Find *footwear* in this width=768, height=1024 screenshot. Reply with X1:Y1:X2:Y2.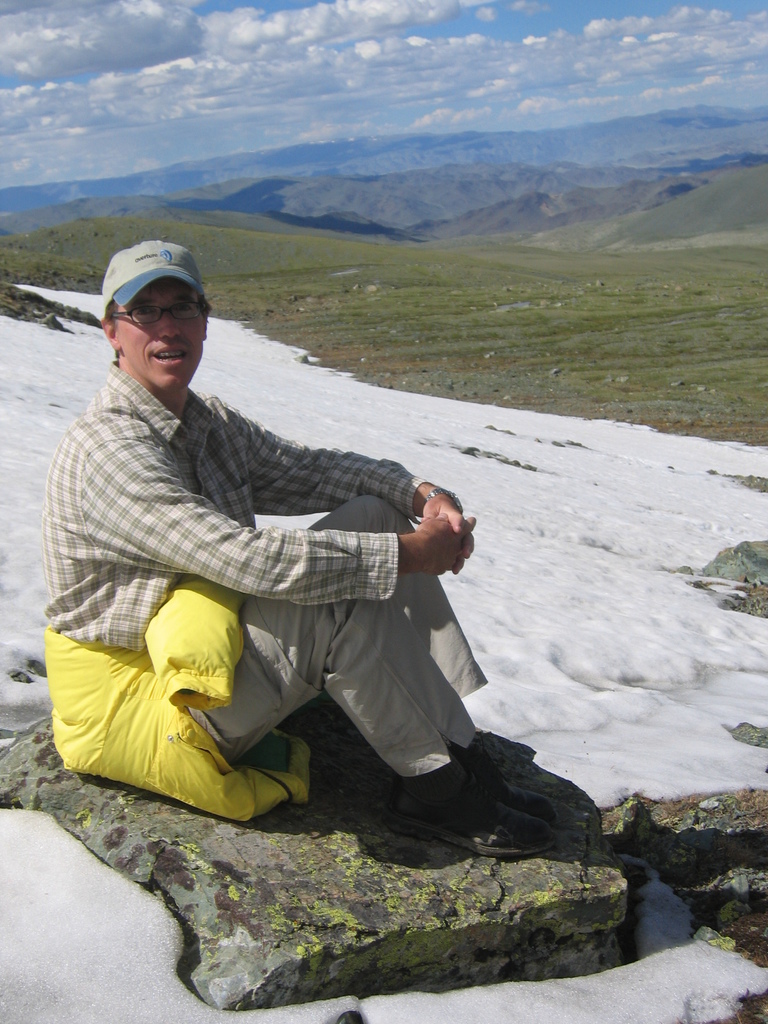
385:776:551:863.
